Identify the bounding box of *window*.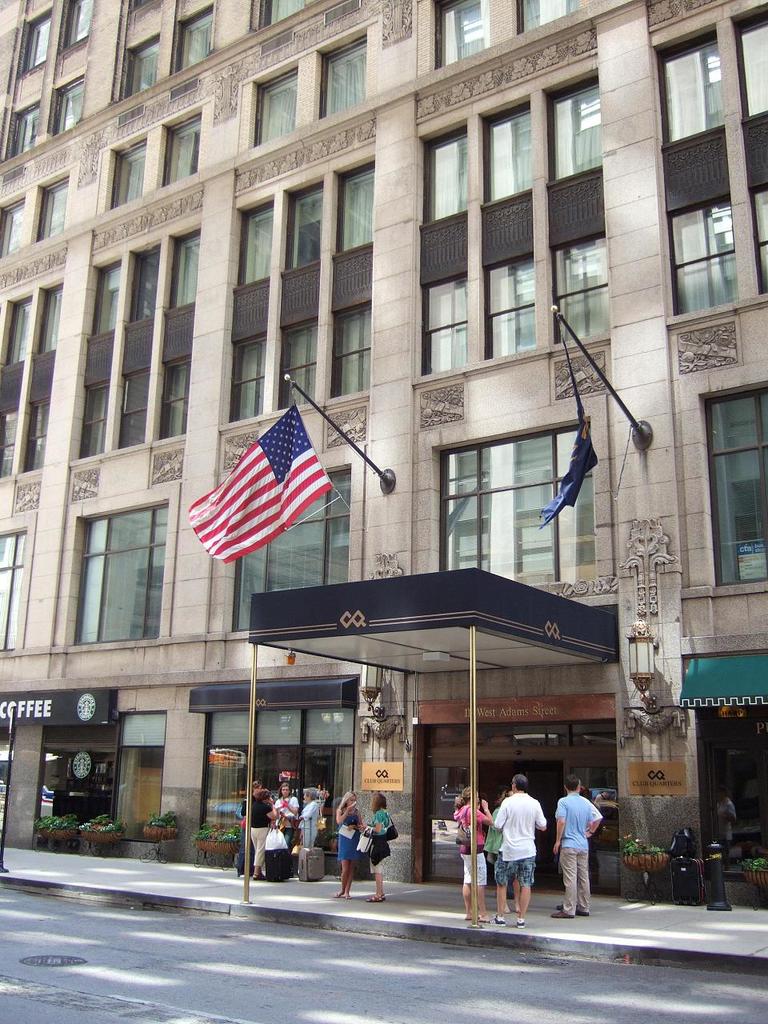
box(2, 527, 21, 652).
